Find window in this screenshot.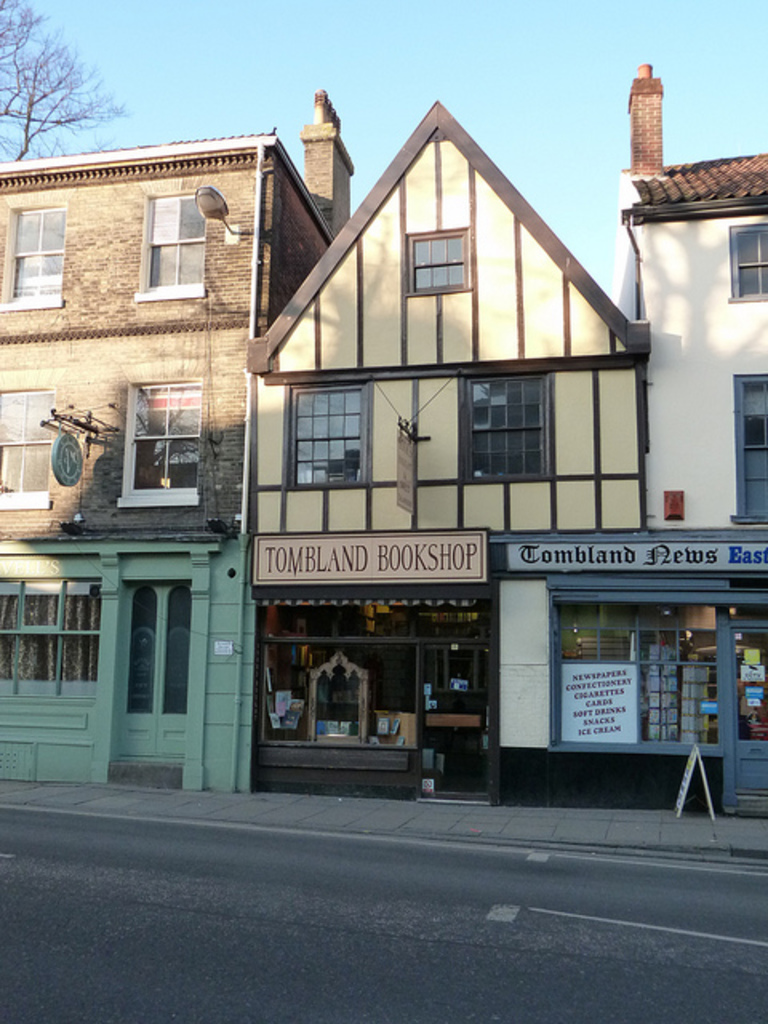
The bounding box for window is 0 202 66 304.
